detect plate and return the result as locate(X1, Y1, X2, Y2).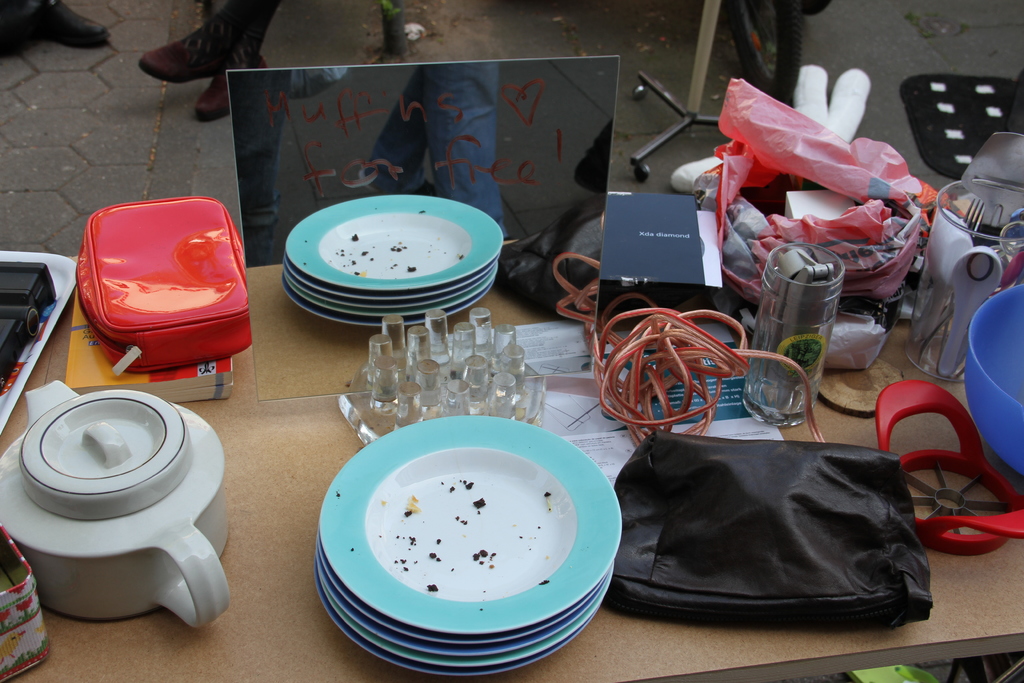
locate(282, 189, 503, 293).
